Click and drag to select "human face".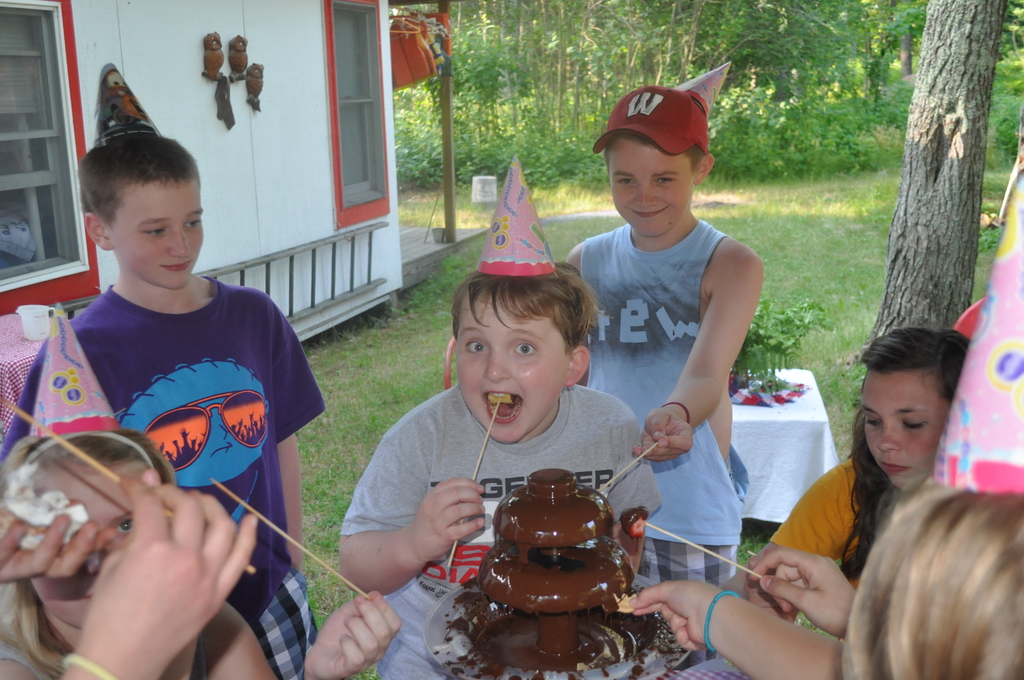
Selection: left=610, top=140, right=694, bottom=238.
